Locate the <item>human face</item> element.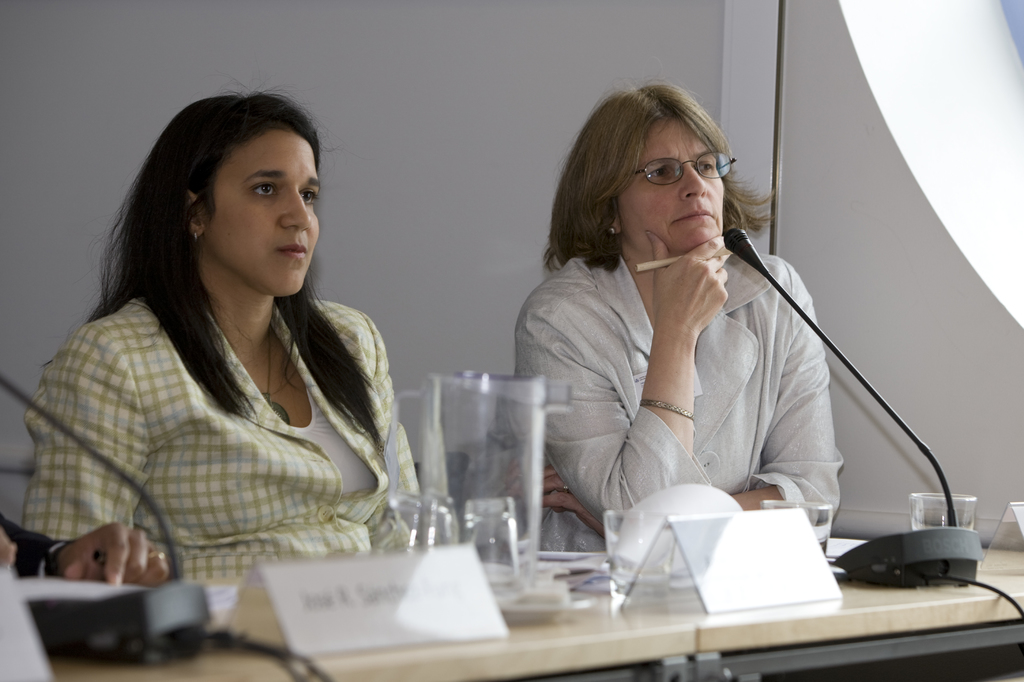
Element bbox: left=618, top=121, right=723, bottom=256.
